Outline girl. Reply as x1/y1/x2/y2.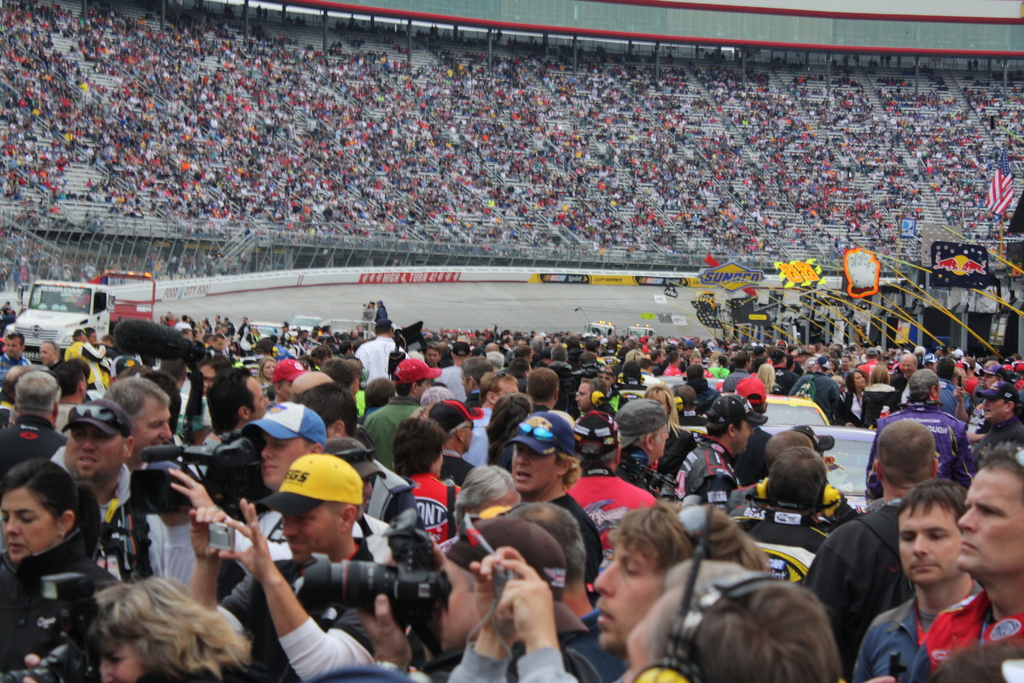
842/369/868/425.
